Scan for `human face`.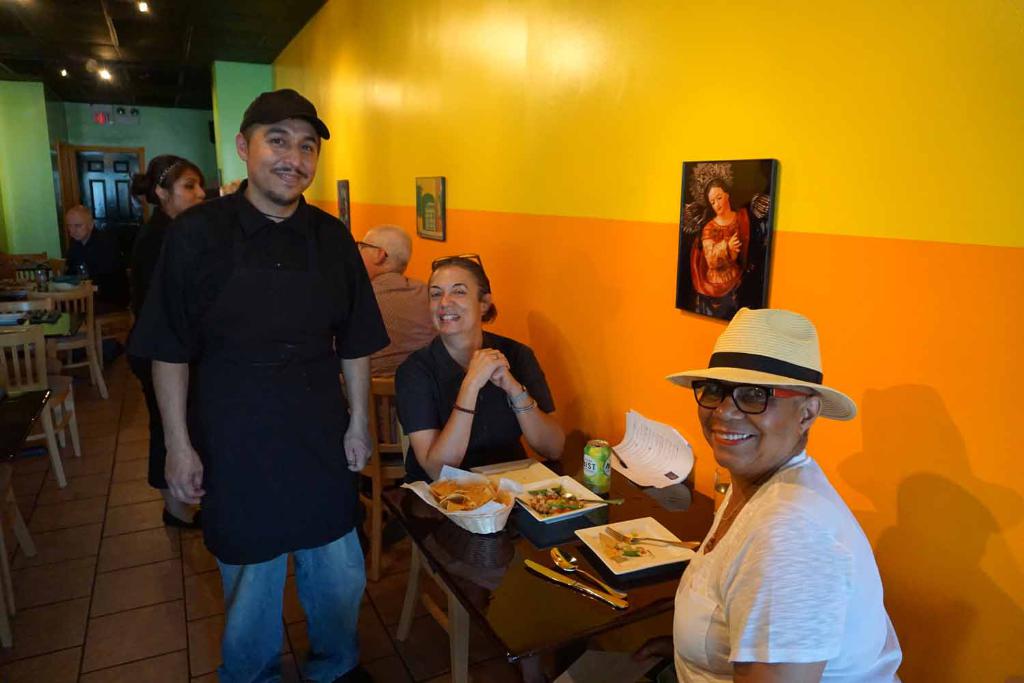
Scan result: x1=694 y1=381 x2=797 y2=473.
